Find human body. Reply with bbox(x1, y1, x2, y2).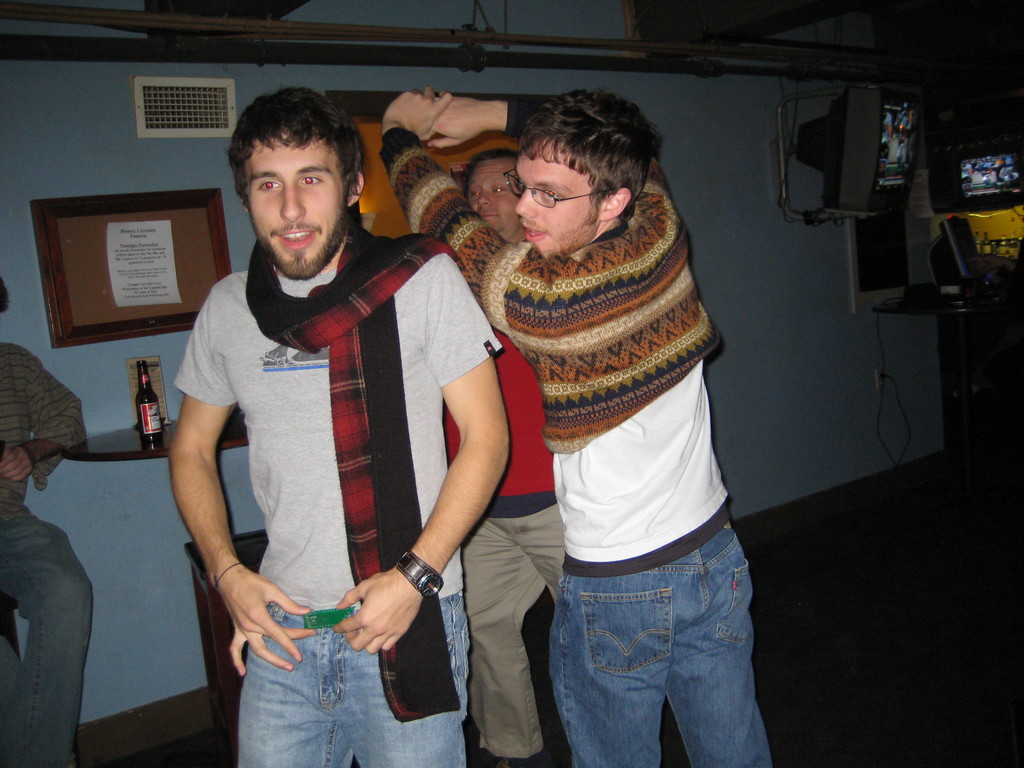
bbox(3, 284, 96, 760).
